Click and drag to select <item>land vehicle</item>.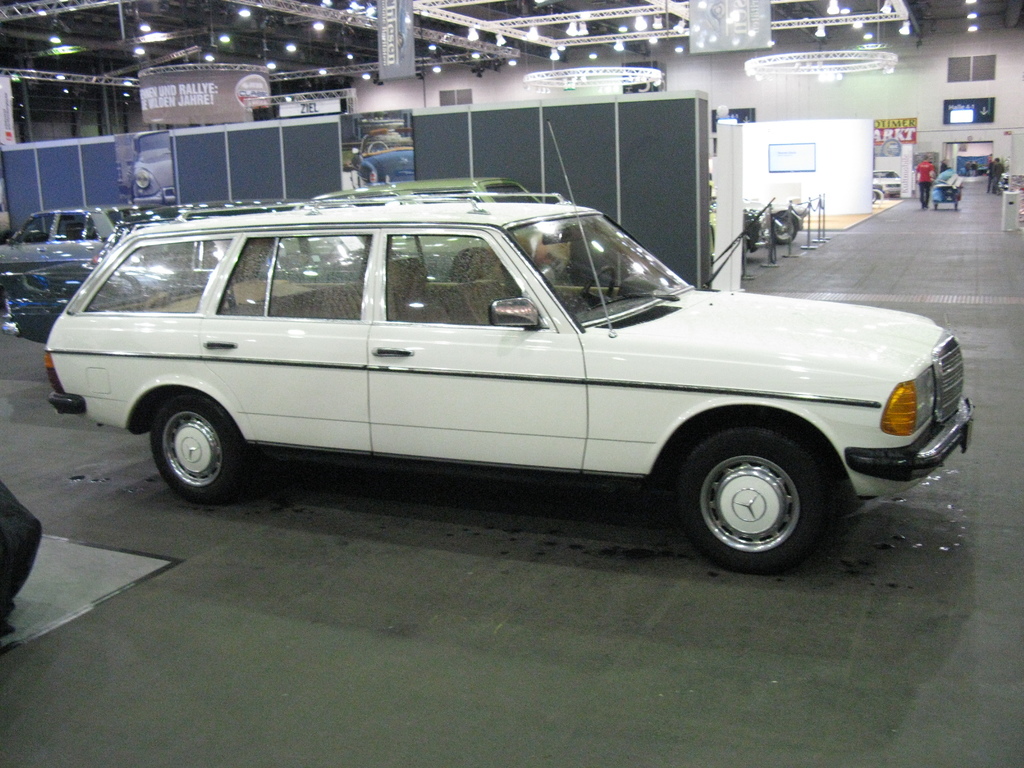
Selection: {"left": 280, "top": 176, "right": 573, "bottom": 278}.
